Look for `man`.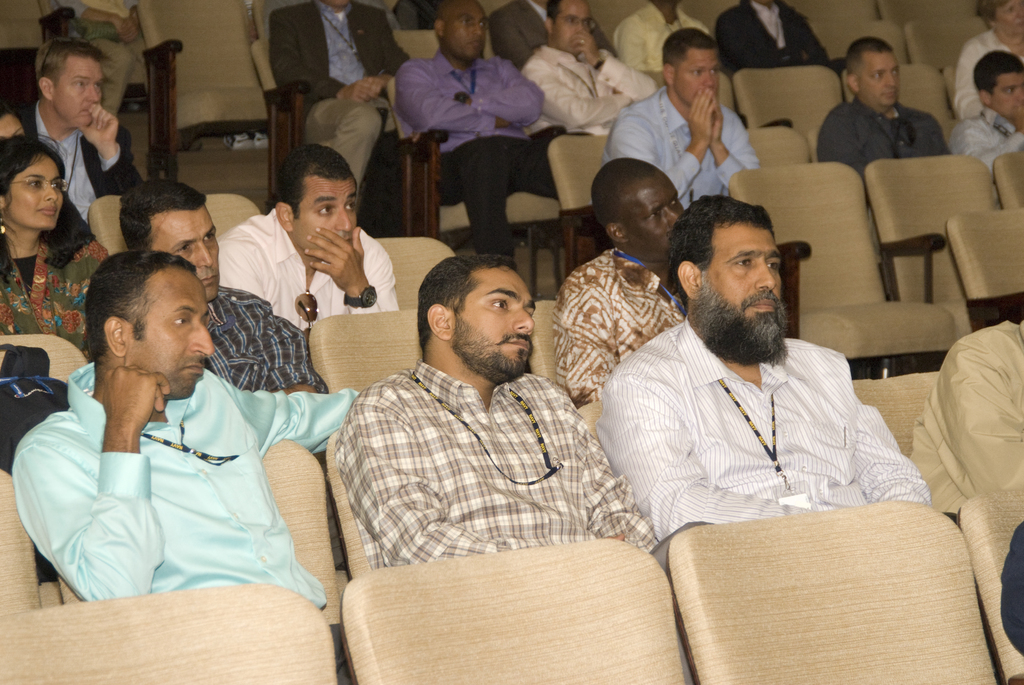
Found: locate(947, 49, 1023, 175).
